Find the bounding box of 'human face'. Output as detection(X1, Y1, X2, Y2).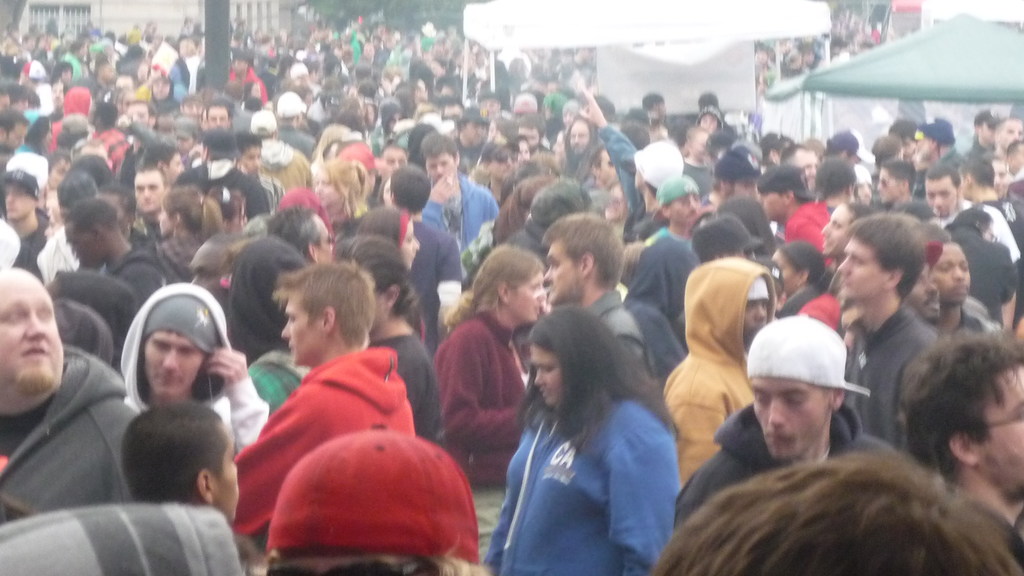
detection(904, 266, 945, 321).
